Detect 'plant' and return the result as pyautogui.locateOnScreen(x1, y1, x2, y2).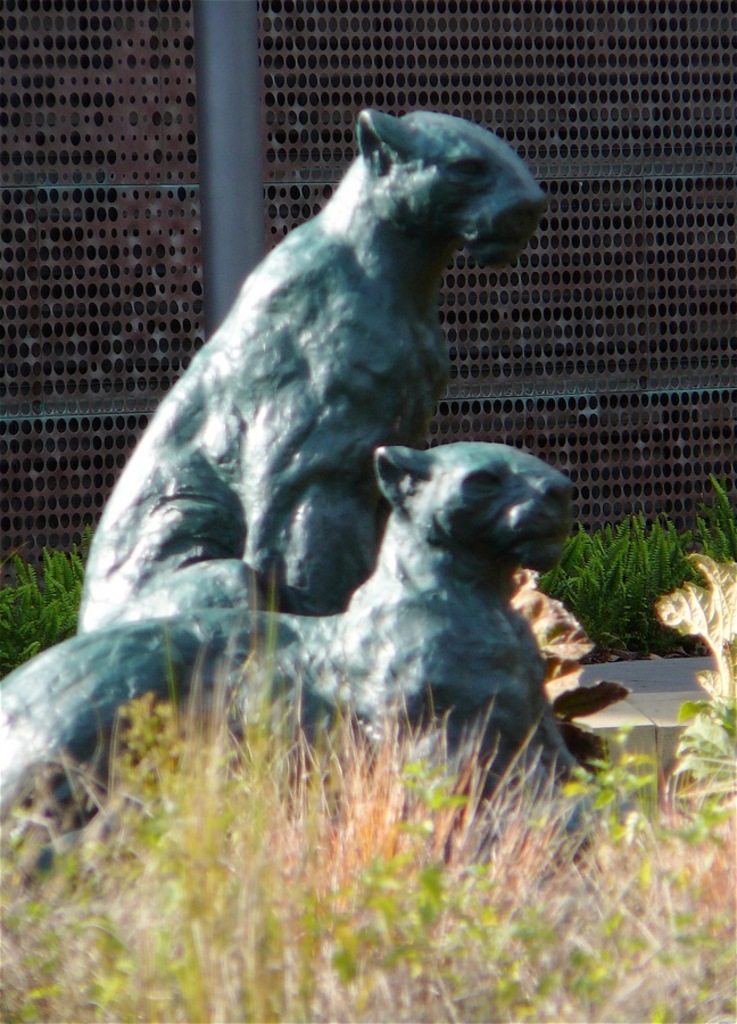
pyautogui.locateOnScreen(0, 509, 94, 669).
